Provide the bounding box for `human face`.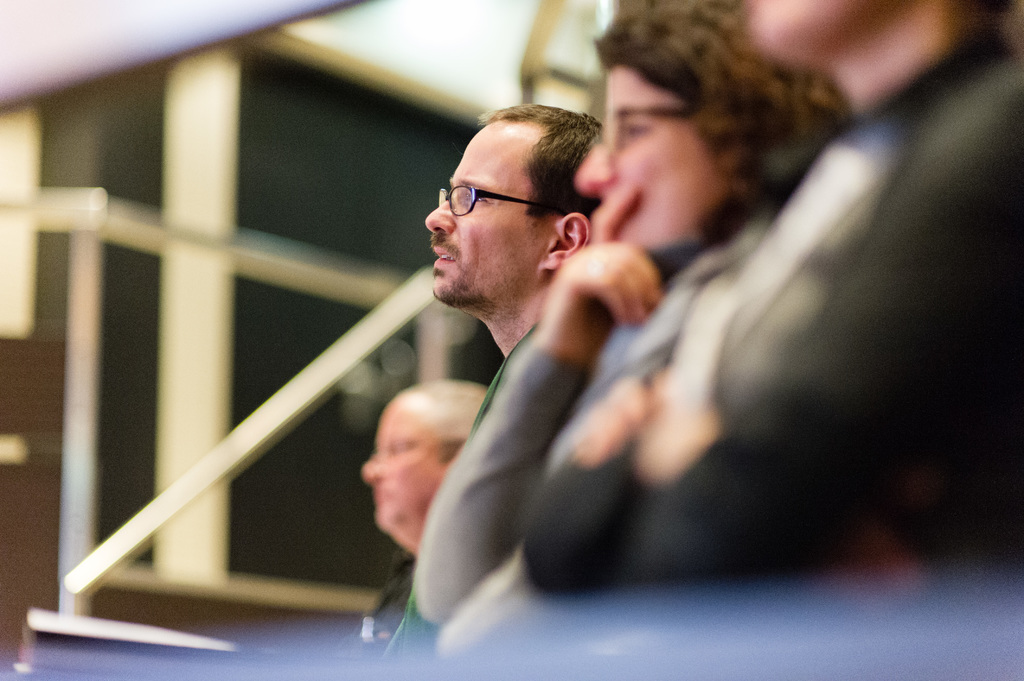
(570,65,729,250).
